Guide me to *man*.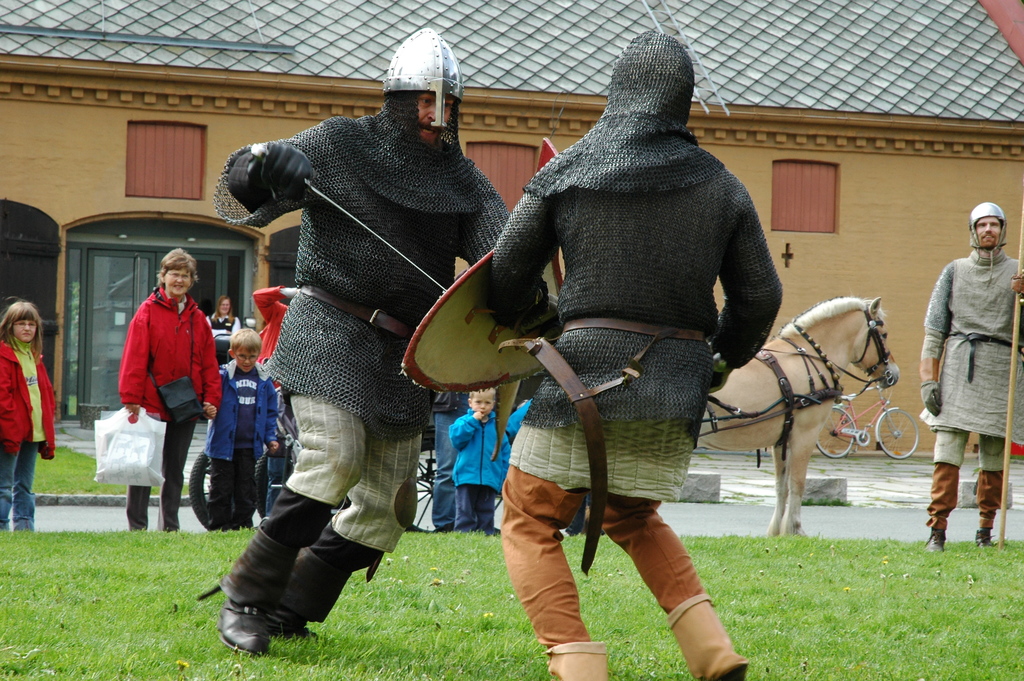
Guidance: region(488, 24, 788, 680).
